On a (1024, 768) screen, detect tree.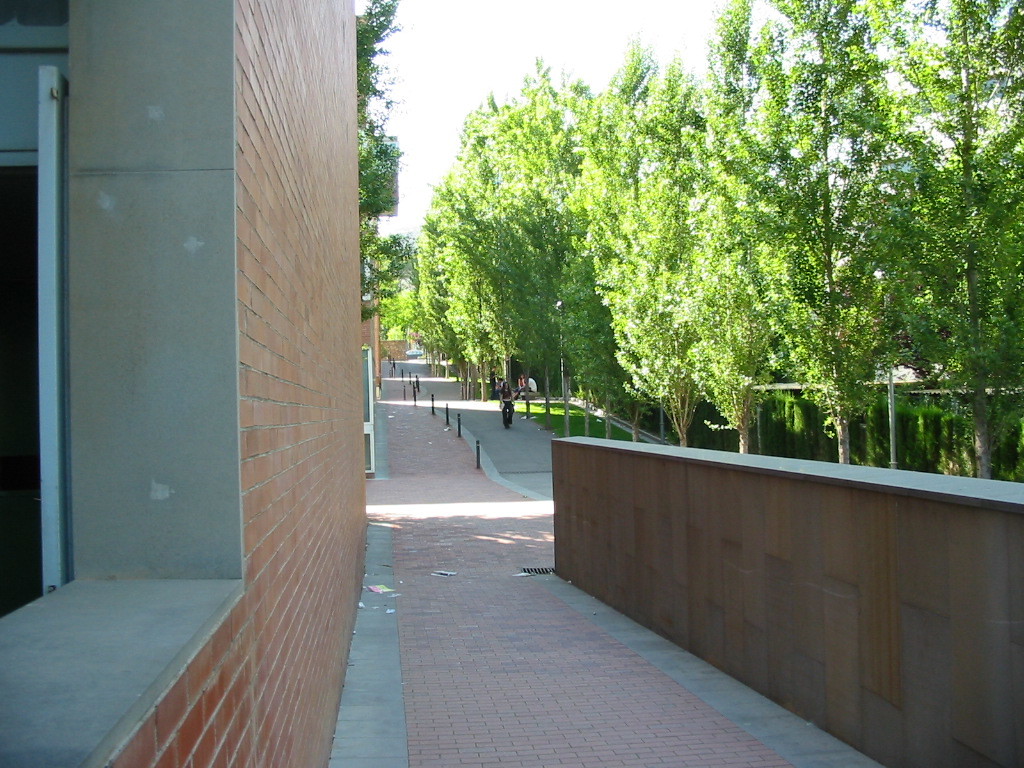
(683, 167, 796, 453).
